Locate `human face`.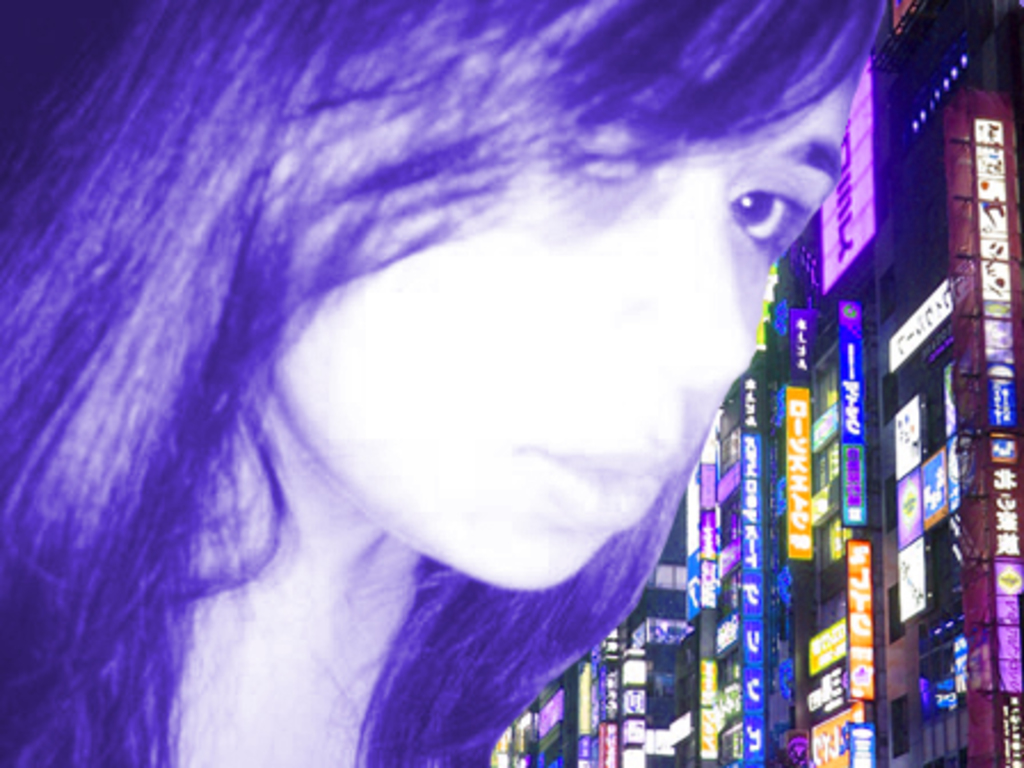
Bounding box: (272, 11, 859, 594).
